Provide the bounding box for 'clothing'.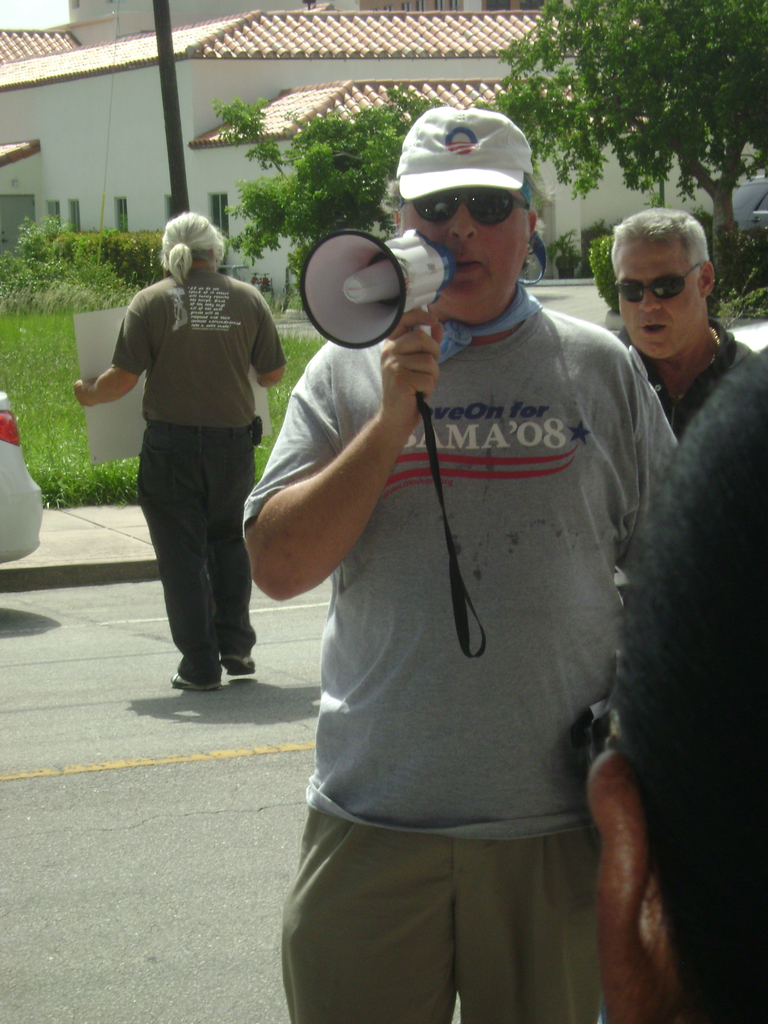
x1=317, y1=157, x2=659, y2=1023.
